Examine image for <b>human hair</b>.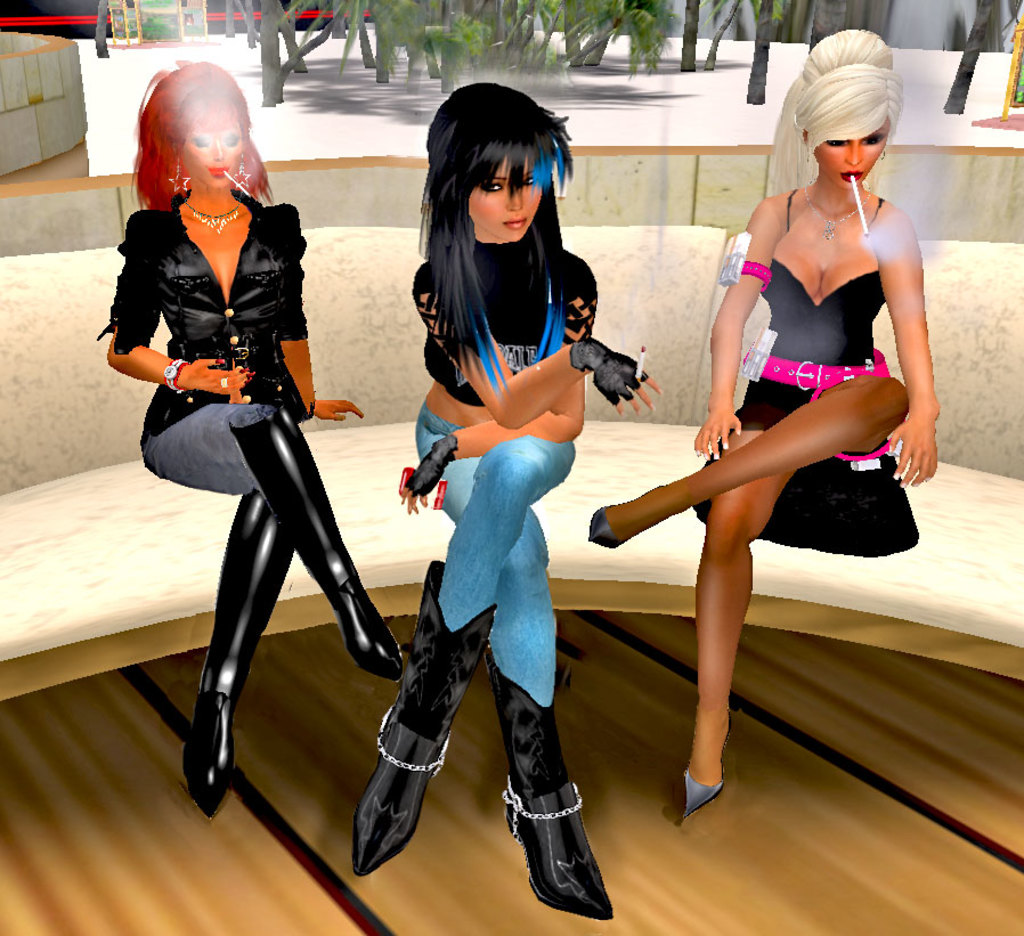
Examination result: 762/15/887/195.
